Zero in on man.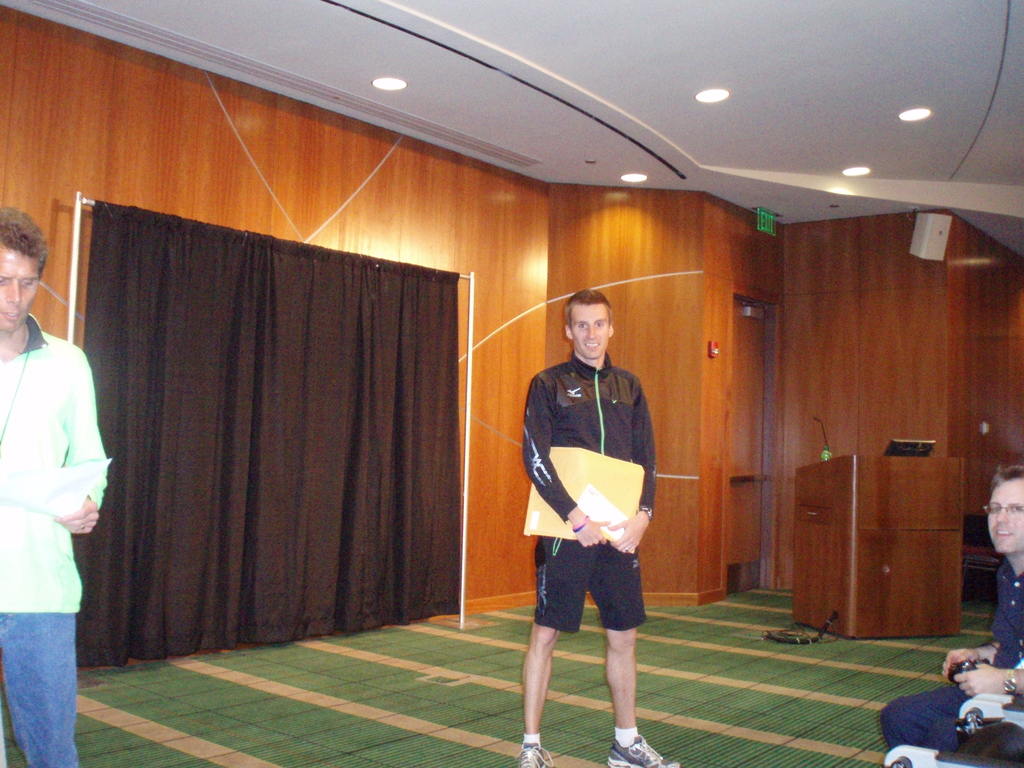
Zeroed in: 0/205/118/767.
